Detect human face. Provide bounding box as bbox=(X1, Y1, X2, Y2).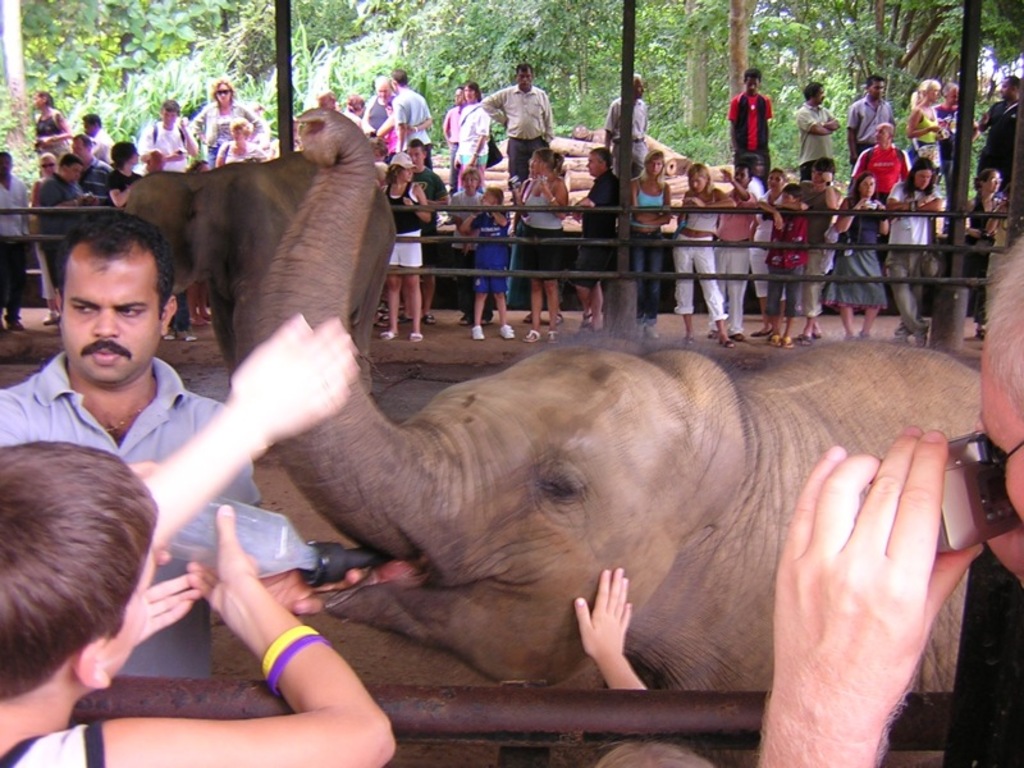
bbox=(462, 172, 479, 187).
